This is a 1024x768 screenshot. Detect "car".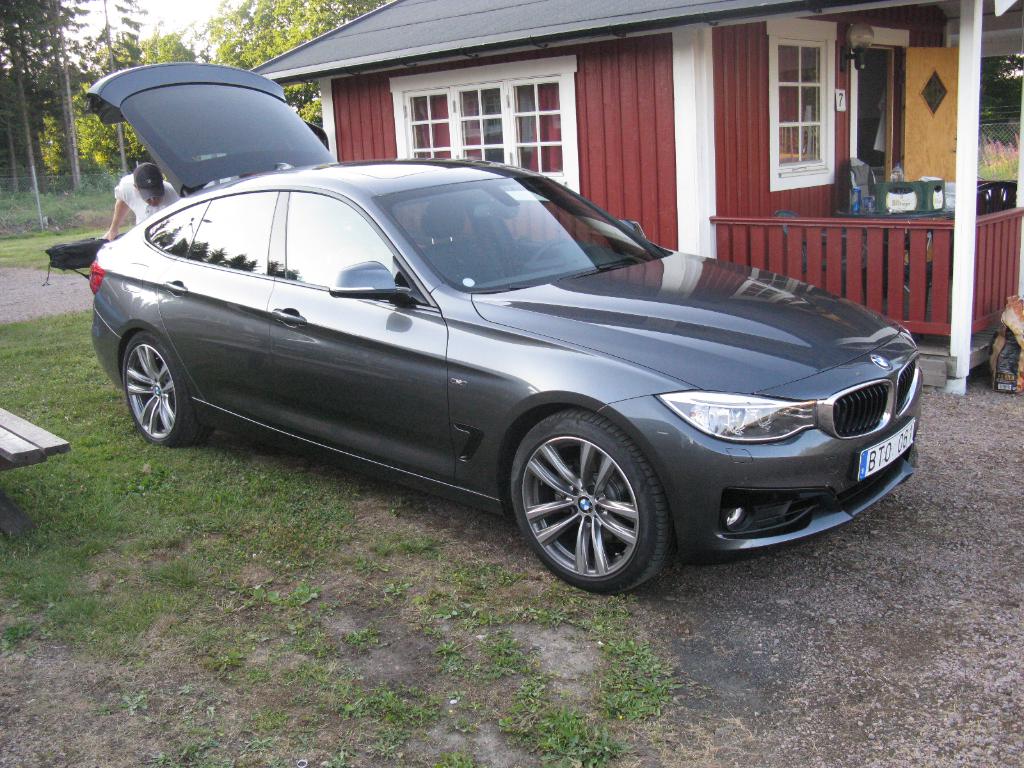
83:64:921:595.
